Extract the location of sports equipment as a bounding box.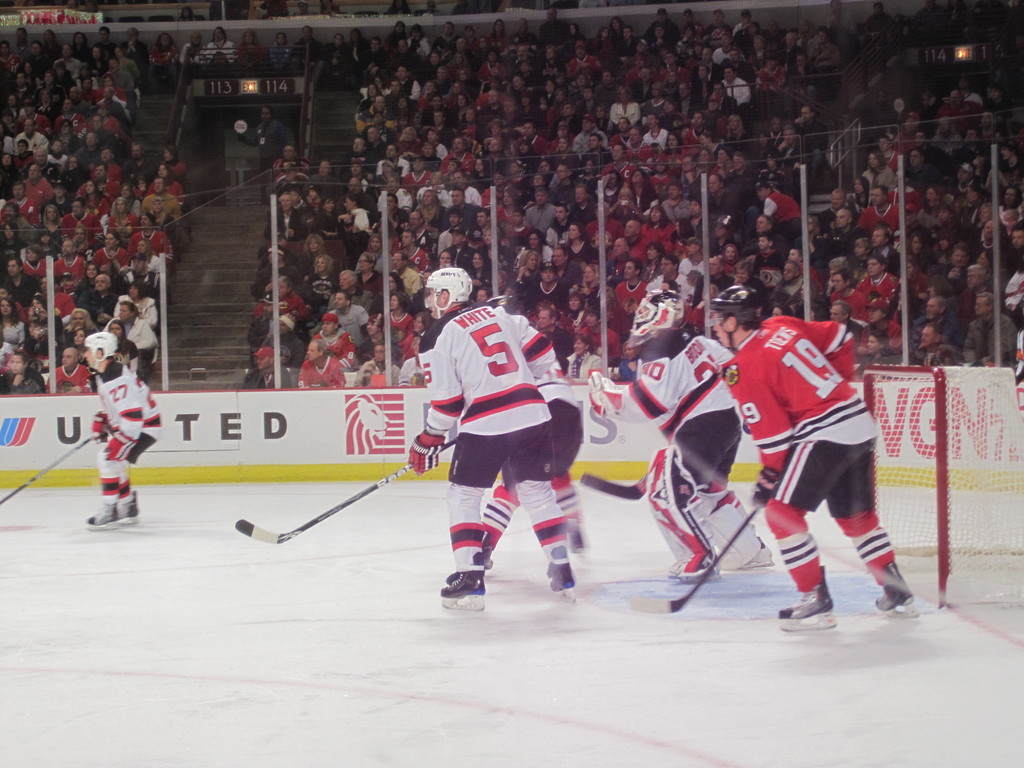
[left=83, top=506, right=119, bottom=529].
